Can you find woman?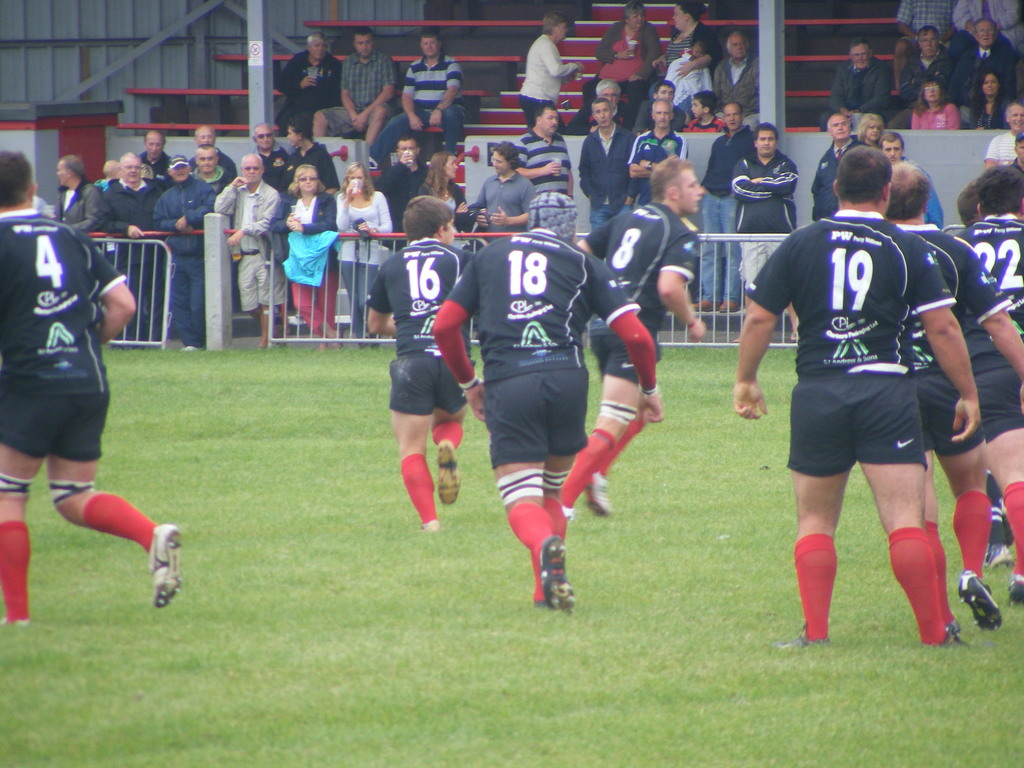
Yes, bounding box: (268,162,342,346).
